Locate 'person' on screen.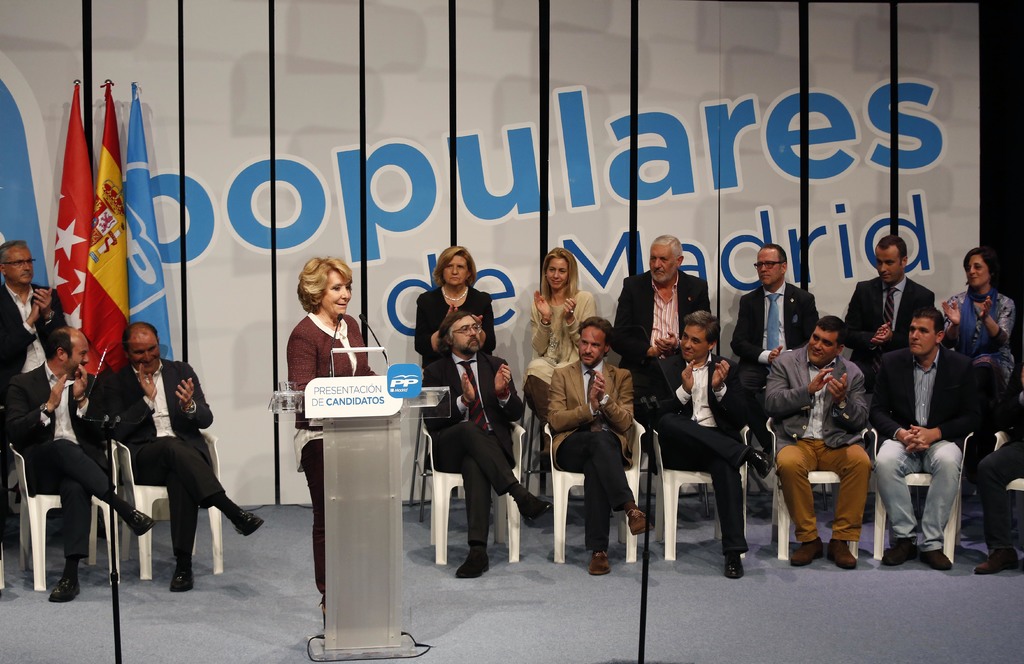
On screen at rect(727, 243, 817, 462).
